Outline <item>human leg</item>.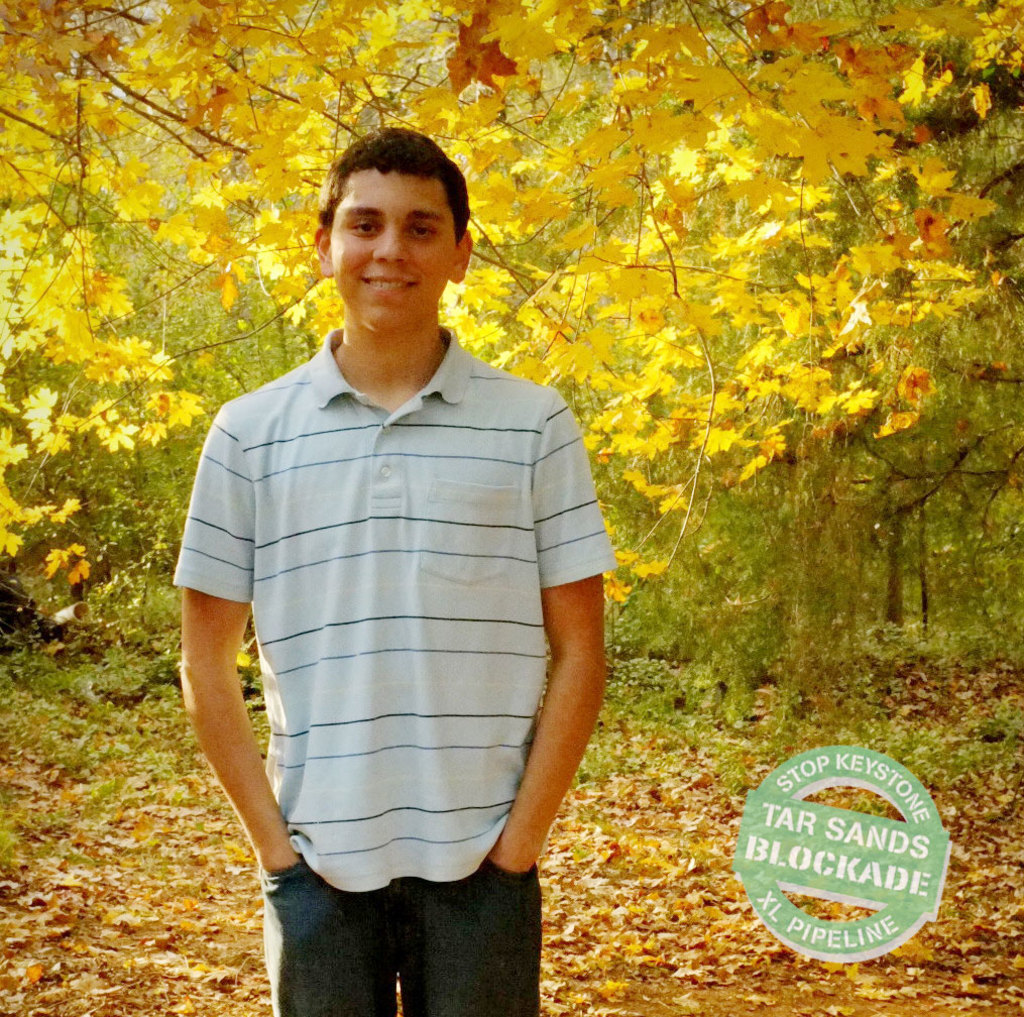
Outline: left=272, top=846, right=395, bottom=1016.
